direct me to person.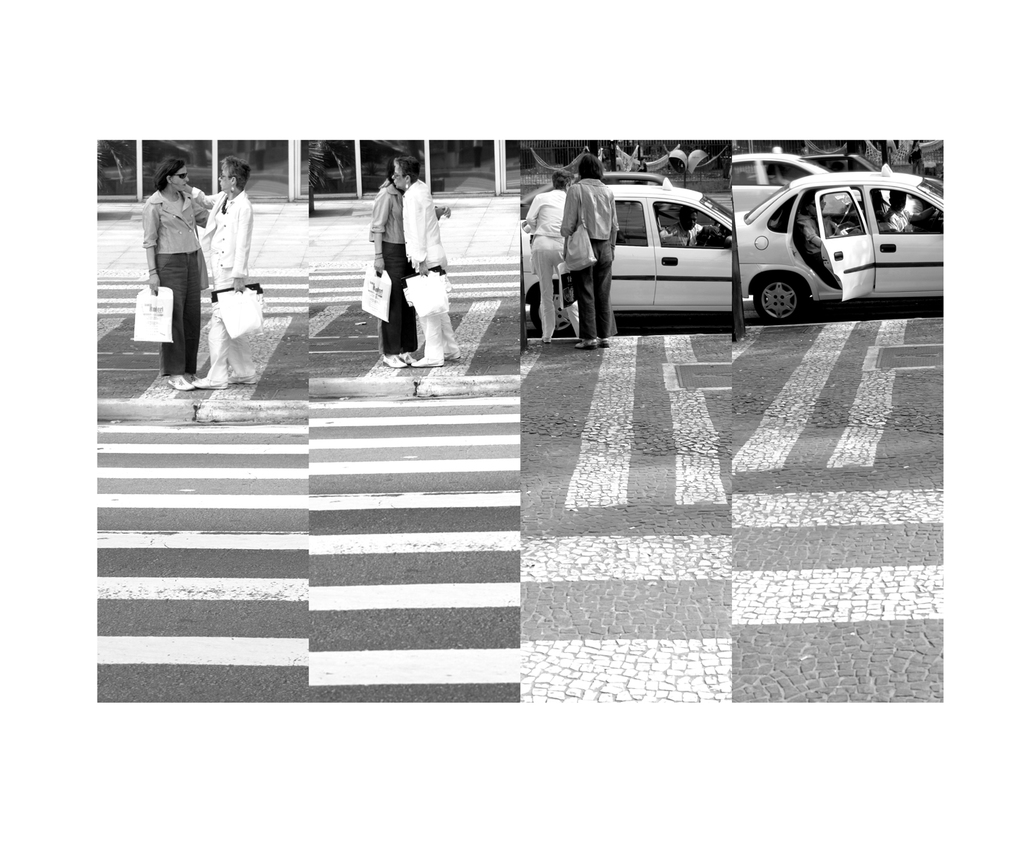
Direction: <region>135, 152, 229, 392</region>.
